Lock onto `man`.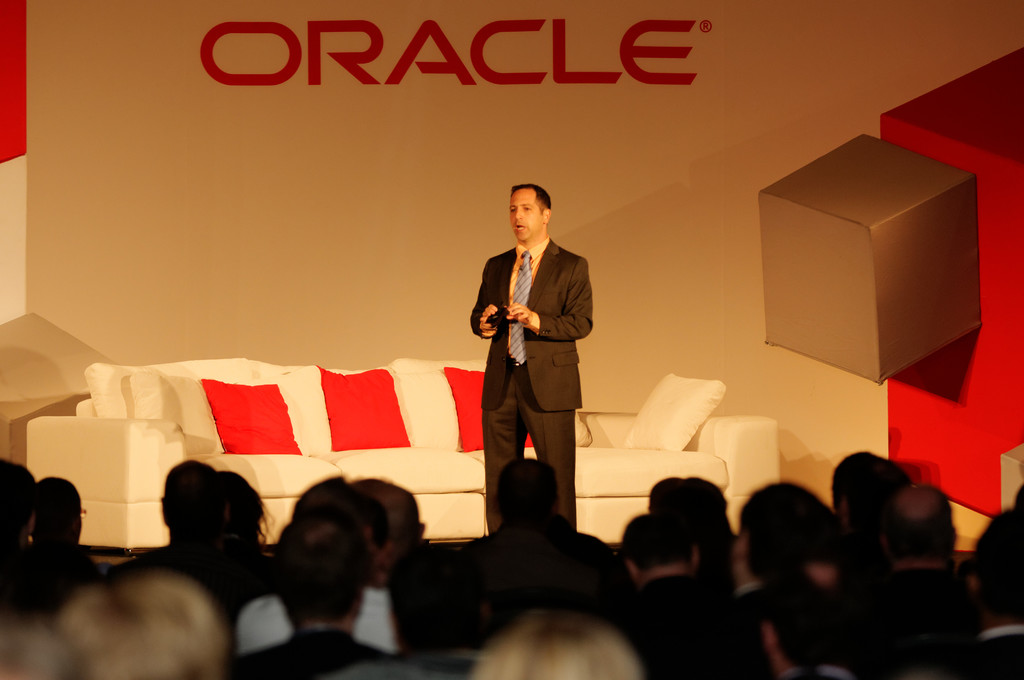
Locked: {"left": 92, "top": 464, "right": 249, "bottom": 610}.
